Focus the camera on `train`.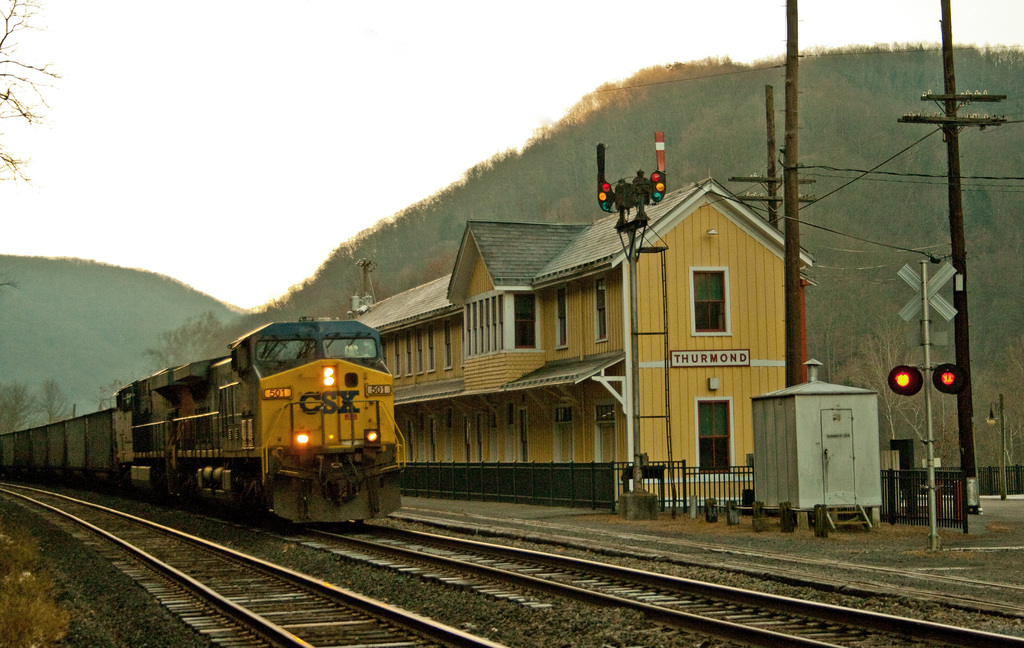
Focus region: (0, 313, 412, 537).
